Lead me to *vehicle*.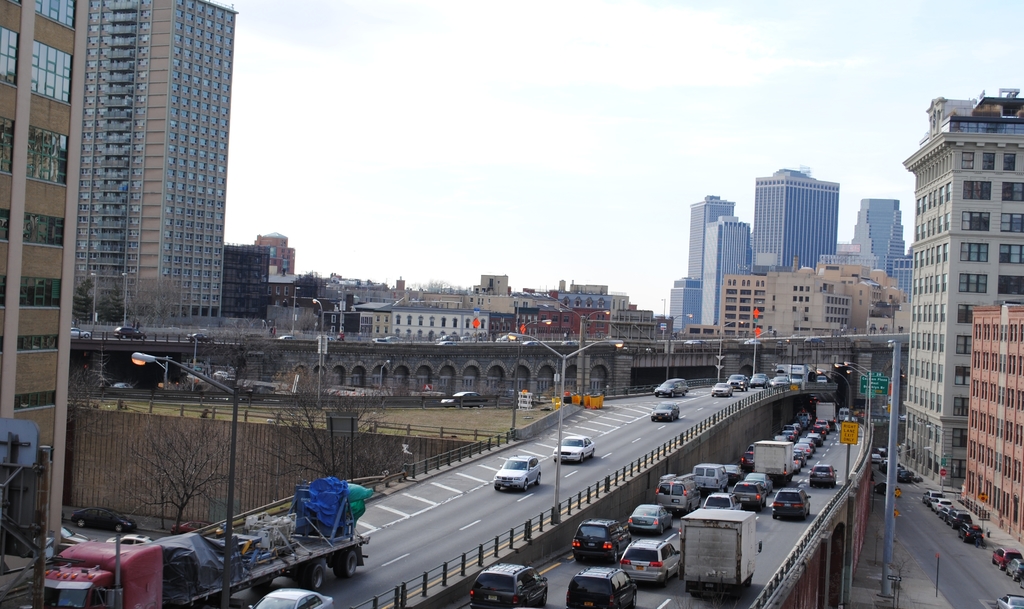
Lead to select_region(187, 332, 213, 340).
